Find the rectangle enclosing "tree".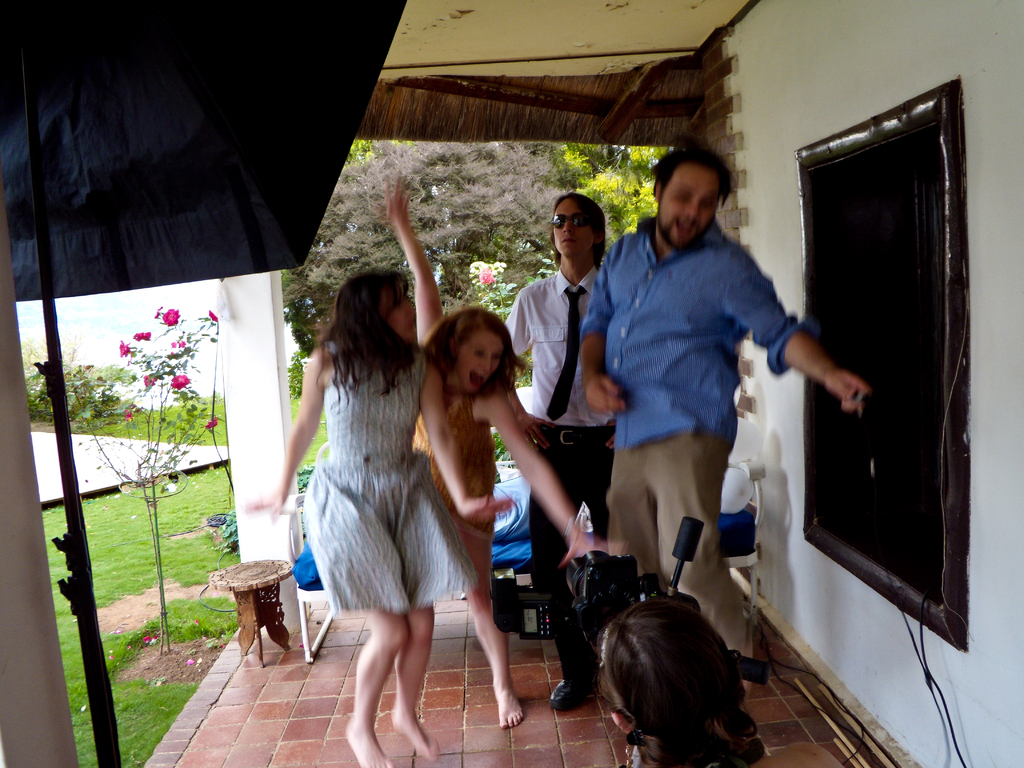
locate(285, 138, 675, 361).
